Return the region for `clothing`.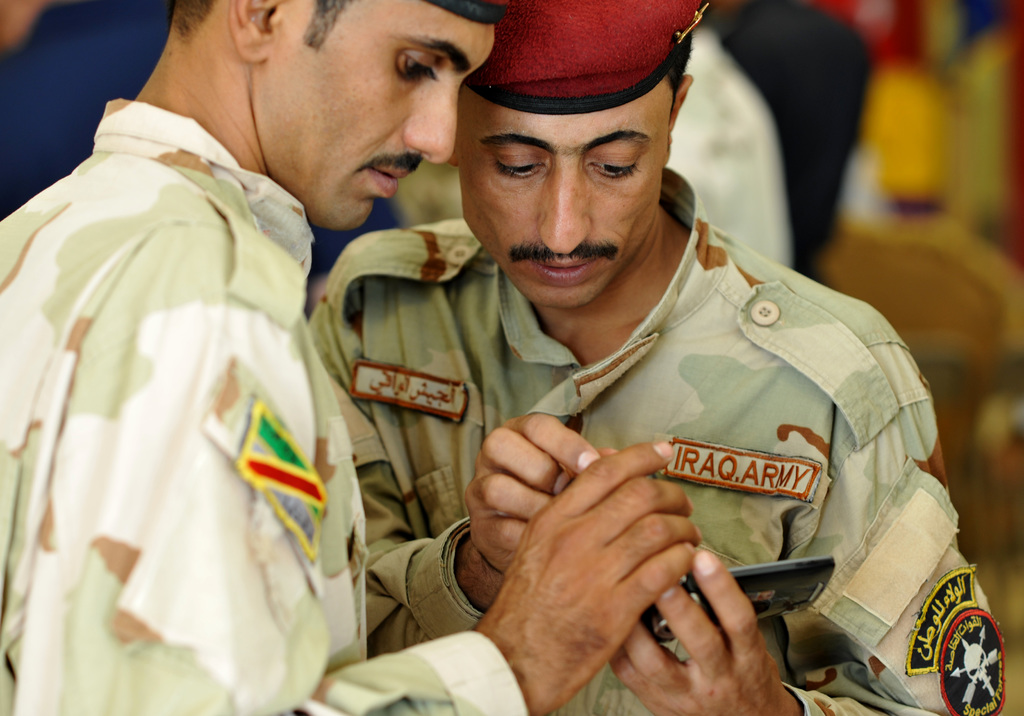
{"x1": 0, "y1": 100, "x2": 532, "y2": 715}.
